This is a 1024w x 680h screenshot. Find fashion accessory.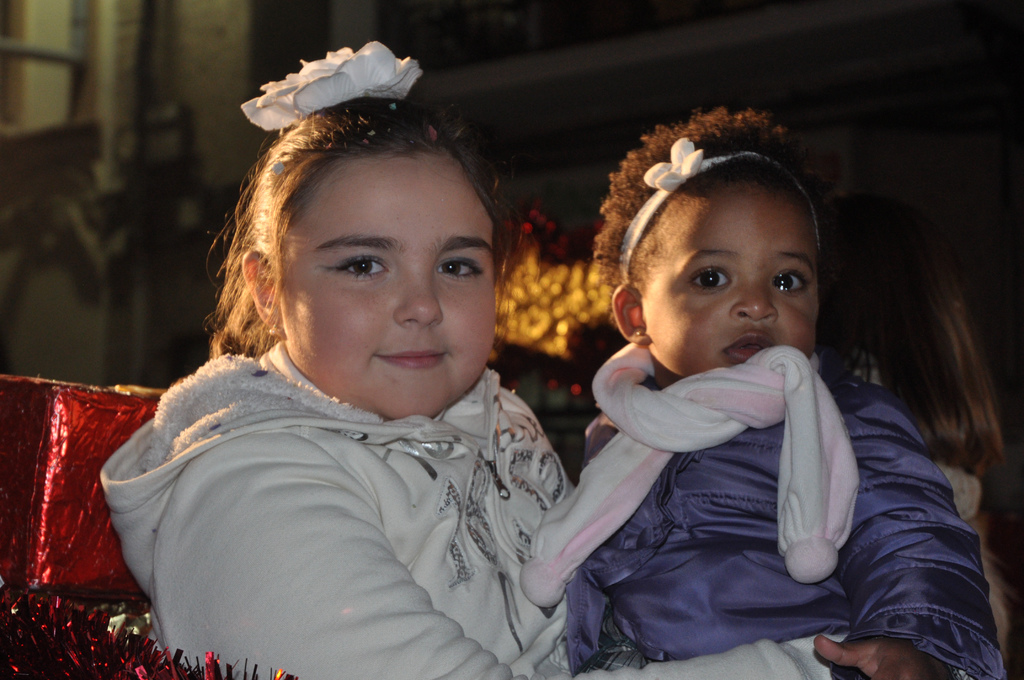
Bounding box: BBox(516, 339, 860, 613).
